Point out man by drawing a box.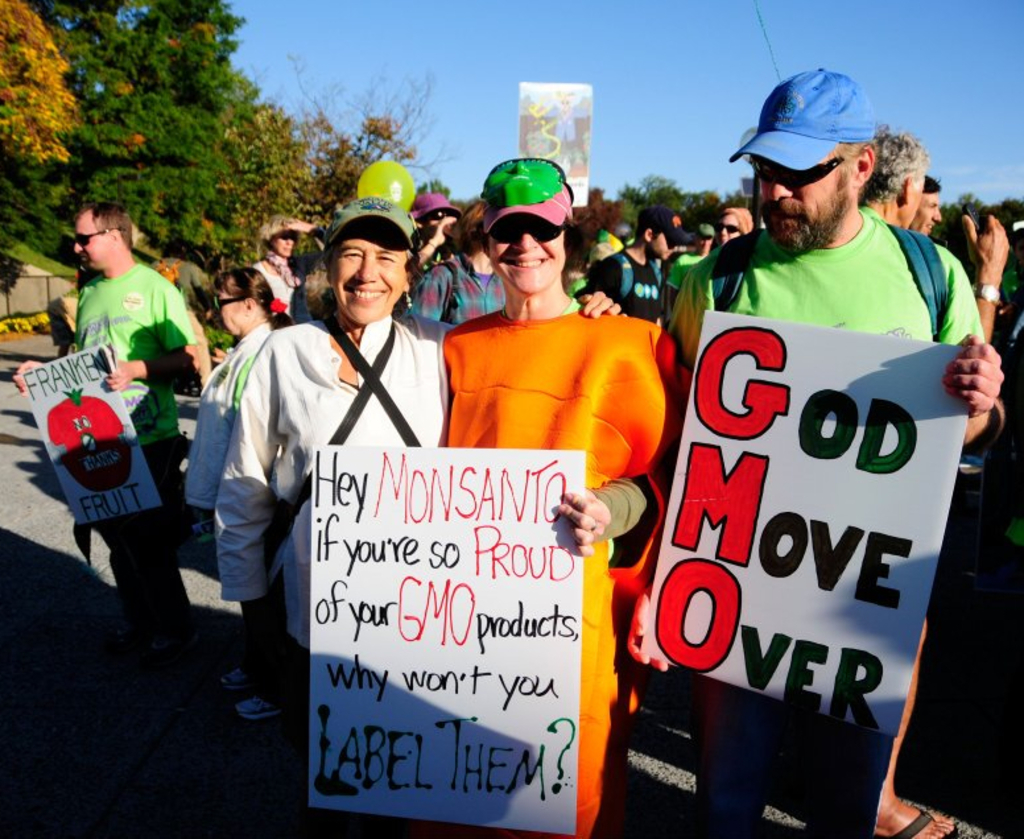
855 120 1008 838.
